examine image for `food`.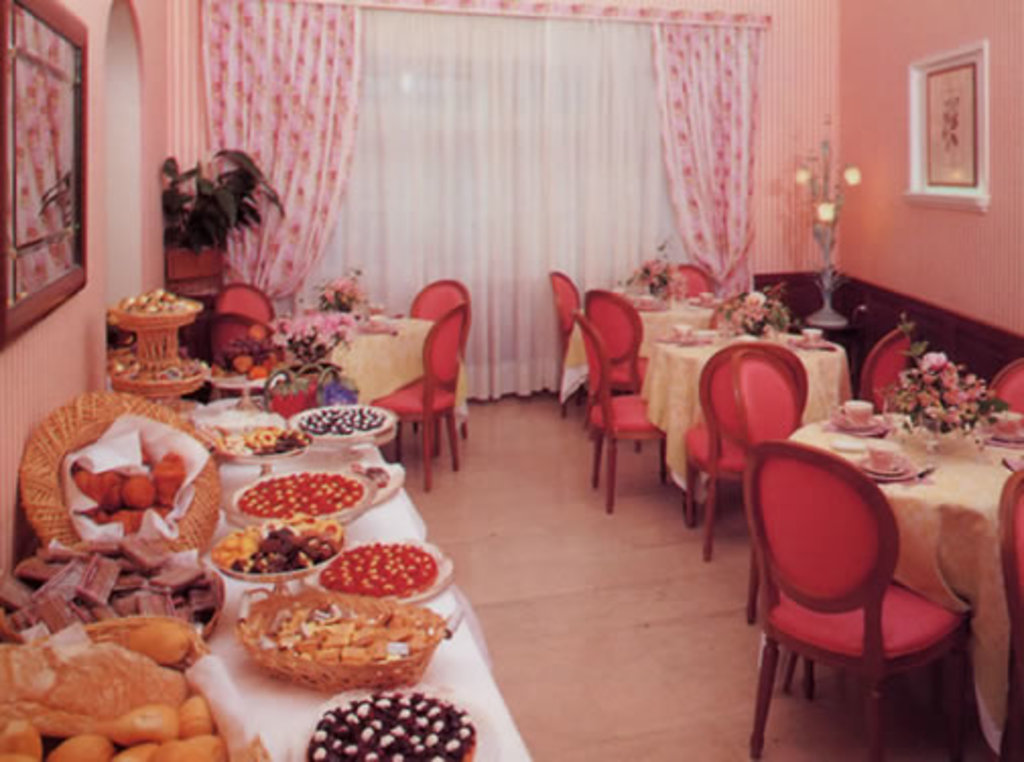
Examination result: (0,721,43,760).
